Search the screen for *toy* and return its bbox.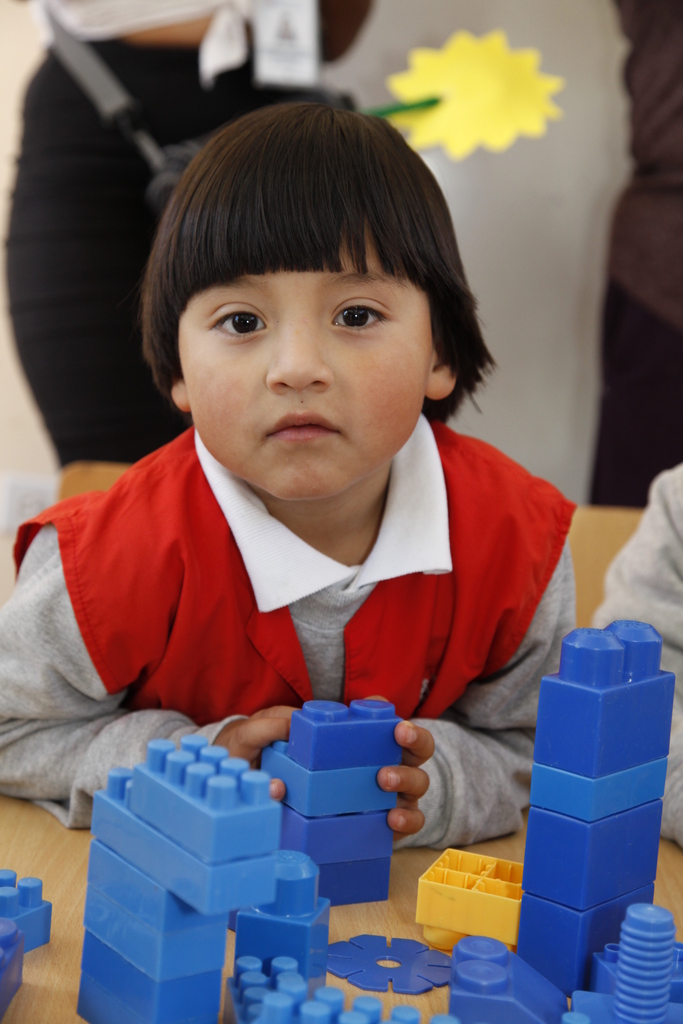
Found: x1=242, y1=687, x2=398, y2=906.
